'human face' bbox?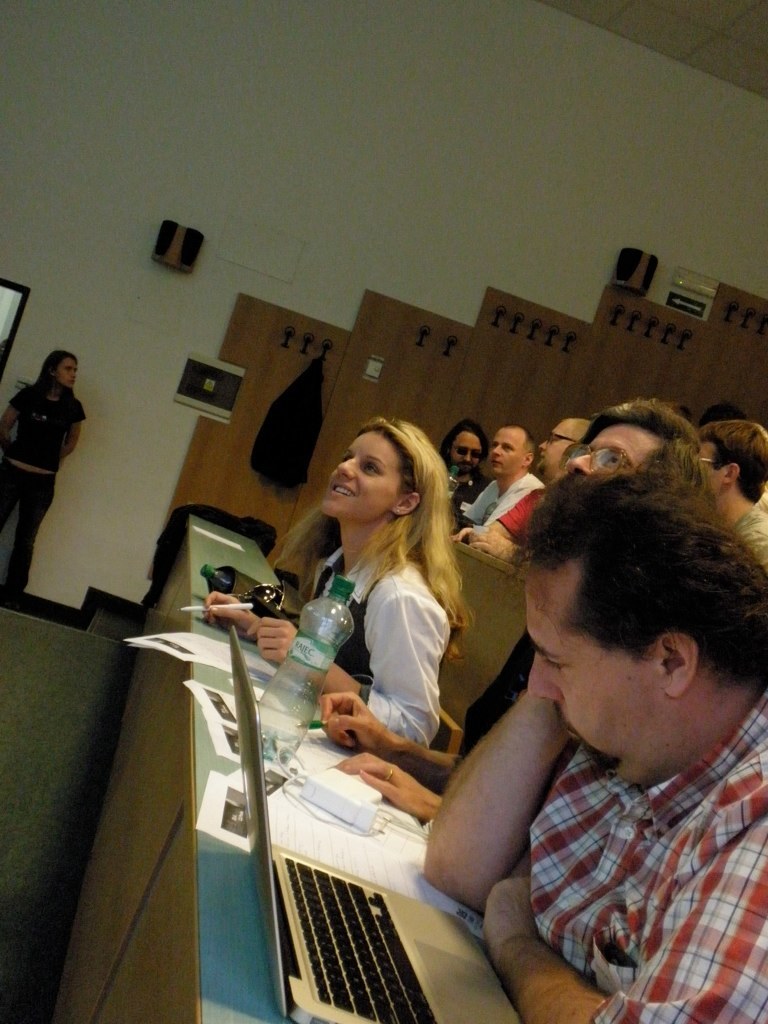
[left=319, top=432, right=397, bottom=512]
